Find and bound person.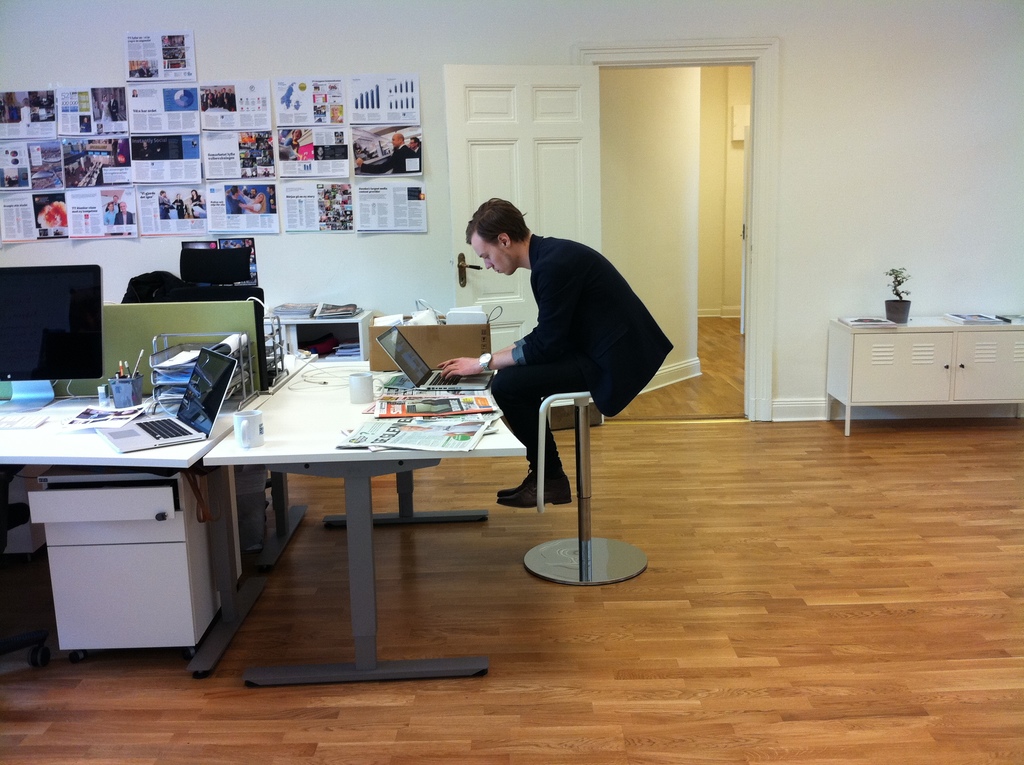
Bound: pyautogui.locateOnScreen(434, 195, 678, 500).
